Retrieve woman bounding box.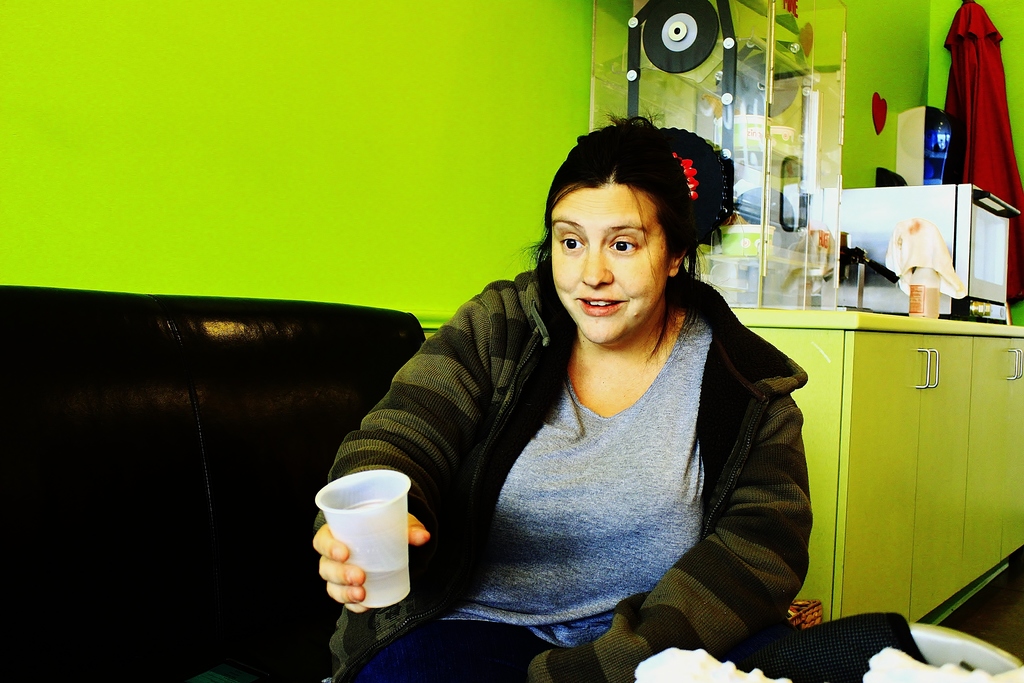
Bounding box: l=335, t=128, r=797, b=673.
